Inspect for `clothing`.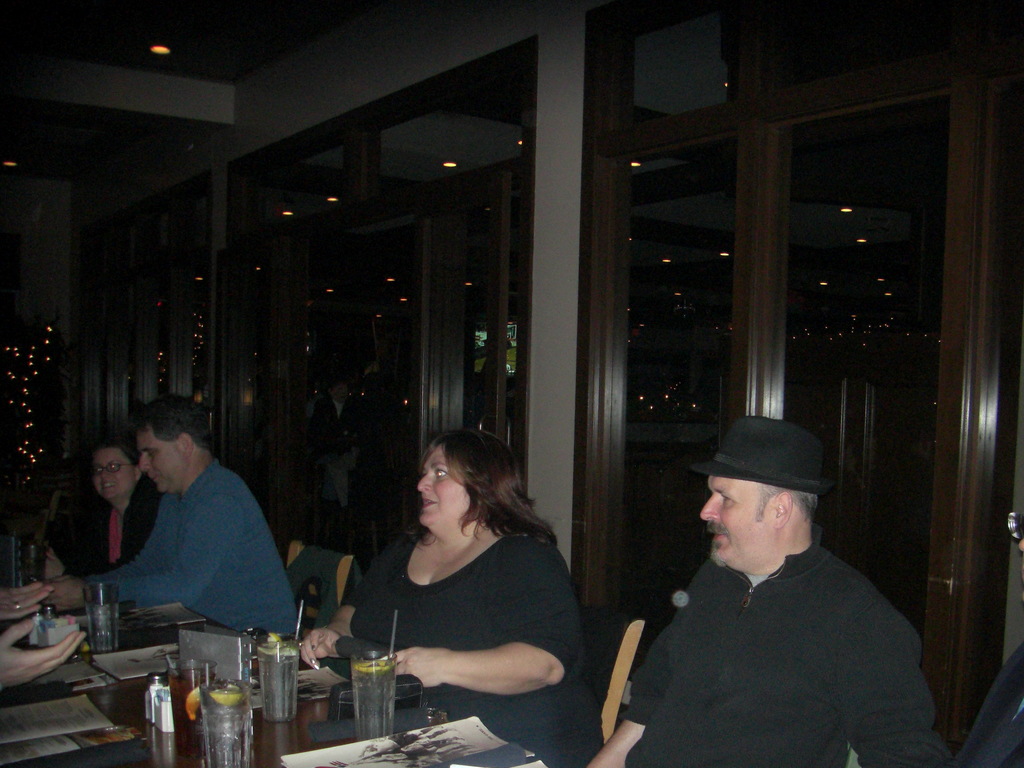
Inspection: (49, 482, 160, 577).
